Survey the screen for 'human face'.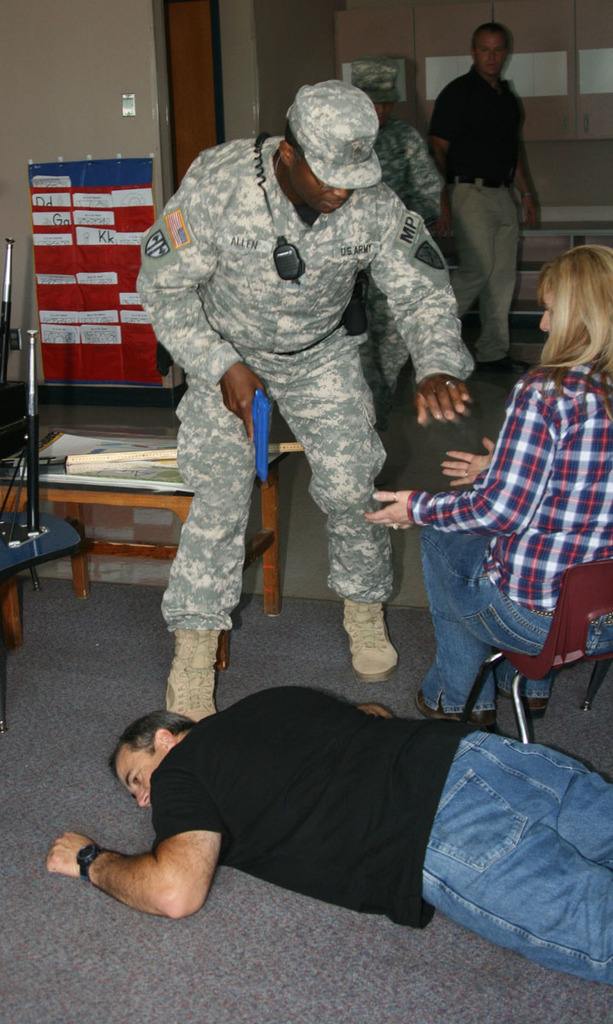
Survey found: <bbox>109, 753, 160, 806</bbox>.
